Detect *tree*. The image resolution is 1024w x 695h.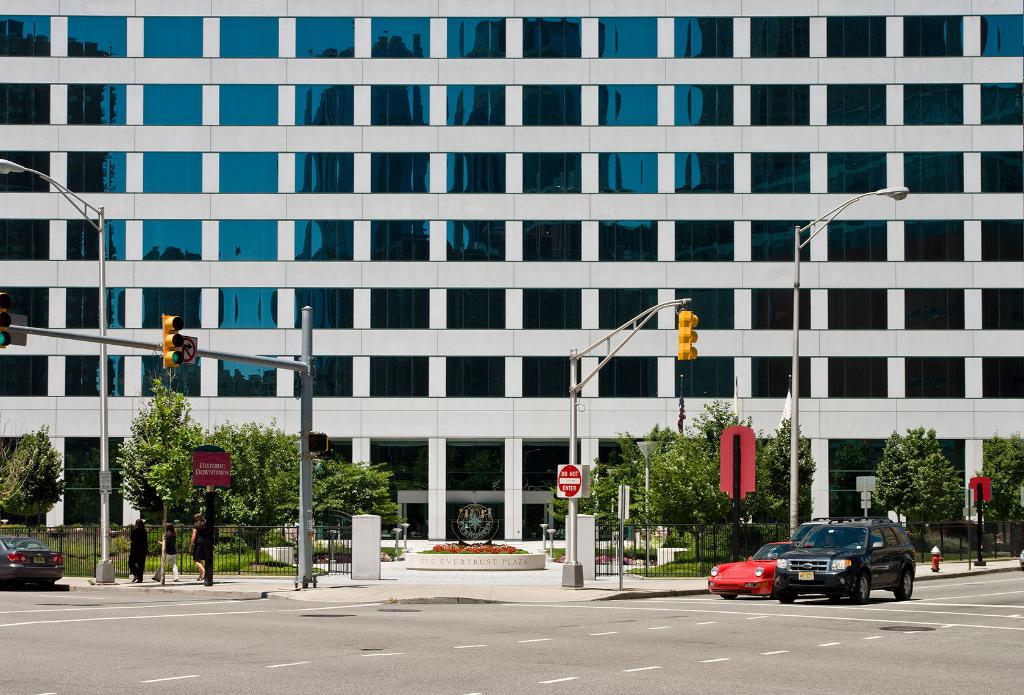
box=[869, 425, 964, 560].
